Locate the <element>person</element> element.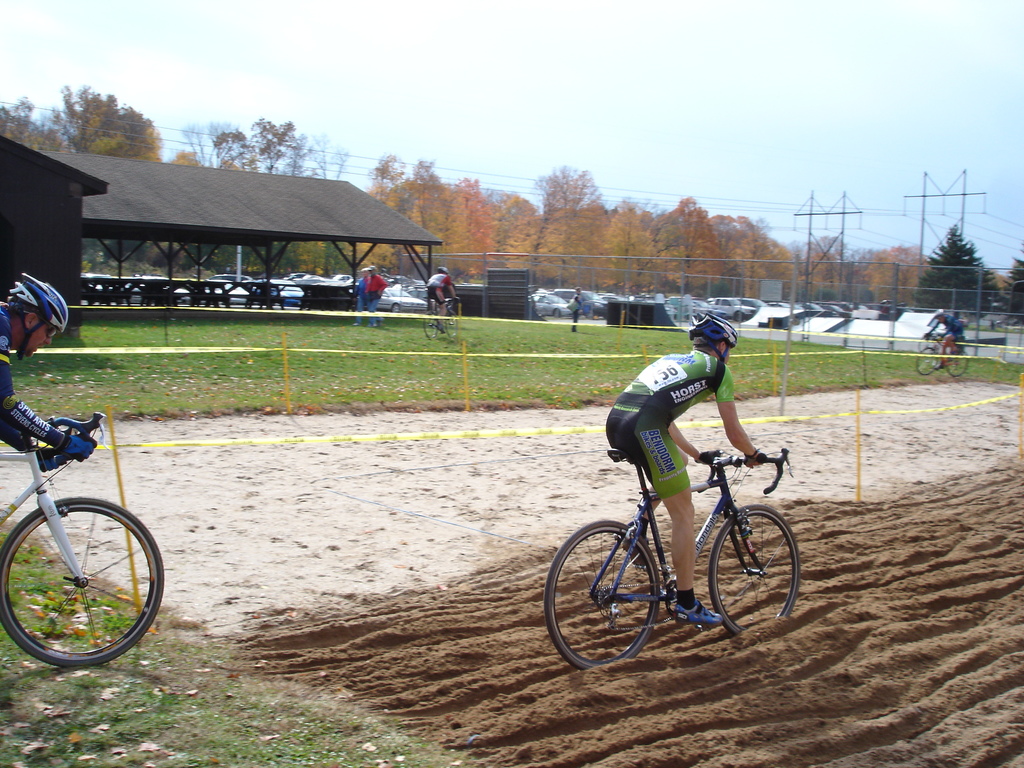
Element bbox: 606 310 767 631.
